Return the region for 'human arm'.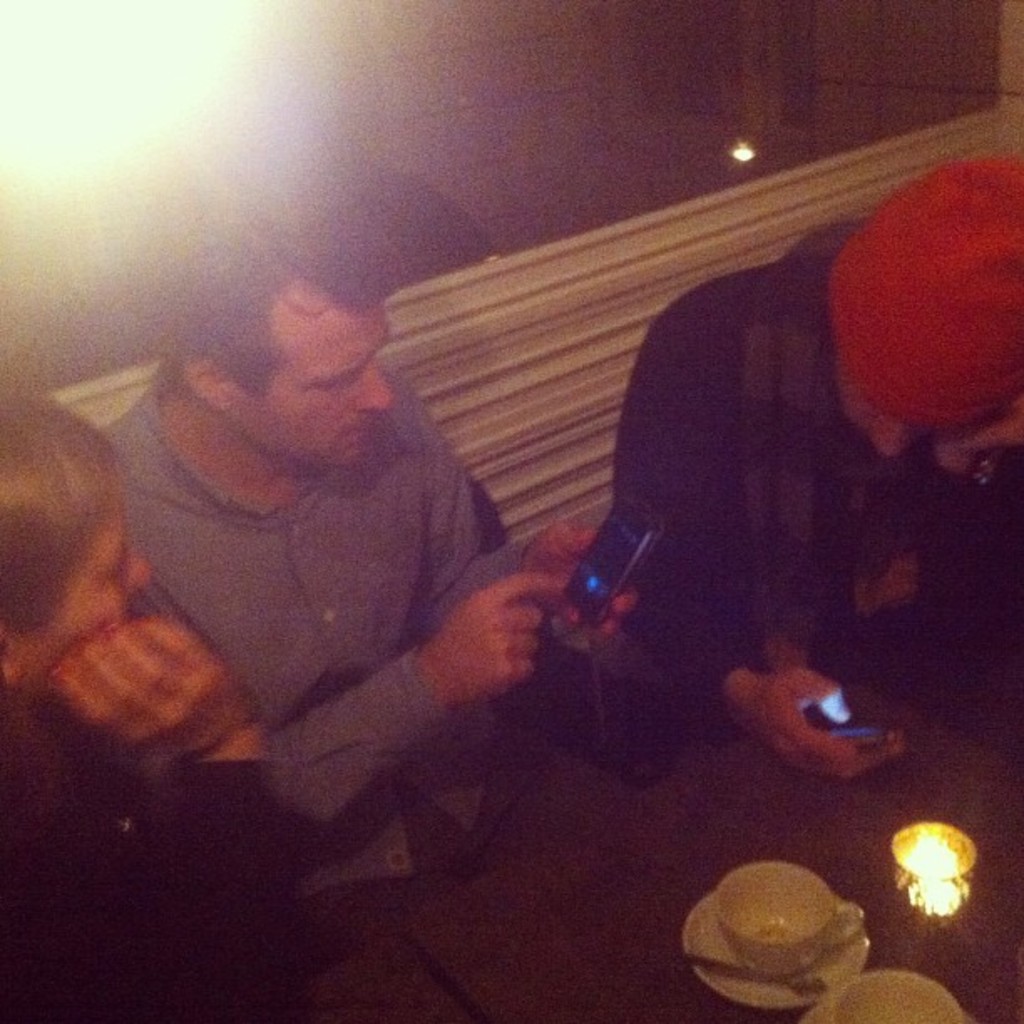
<box>617,293,940,808</box>.
